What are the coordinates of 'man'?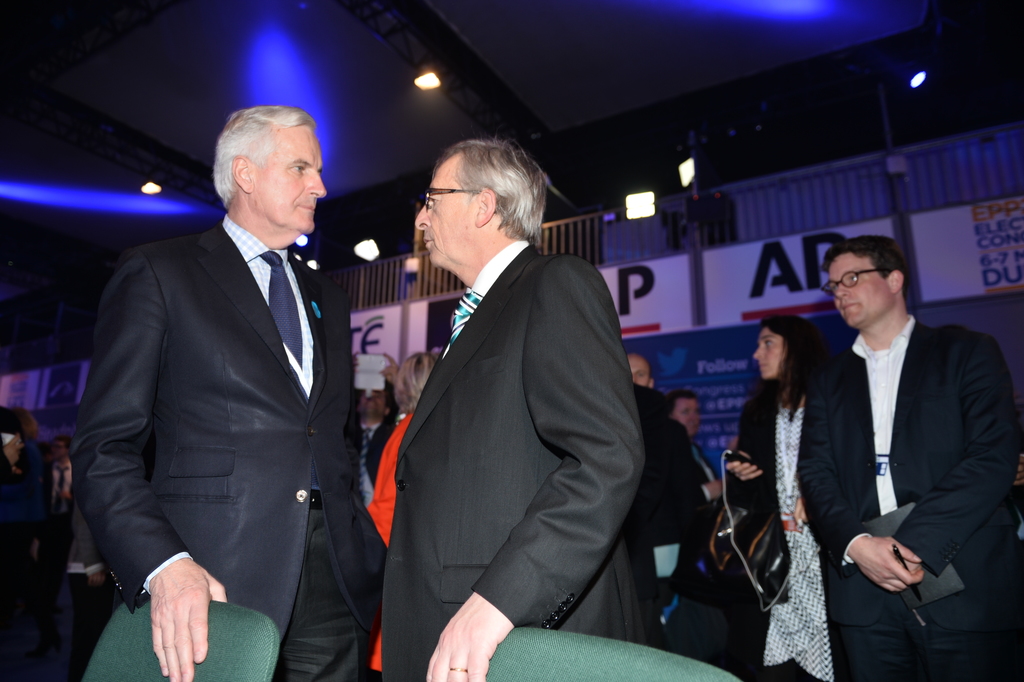
box=[665, 388, 732, 557].
